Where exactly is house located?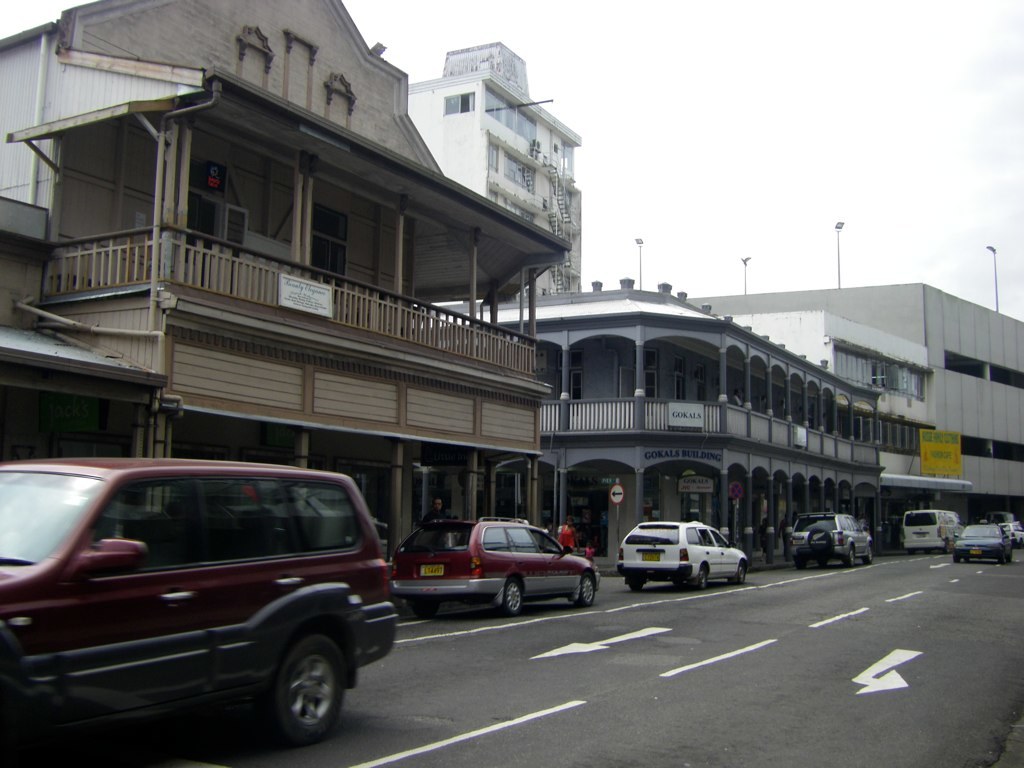
Its bounding box is bbox(678, 278, 1023, 532).
